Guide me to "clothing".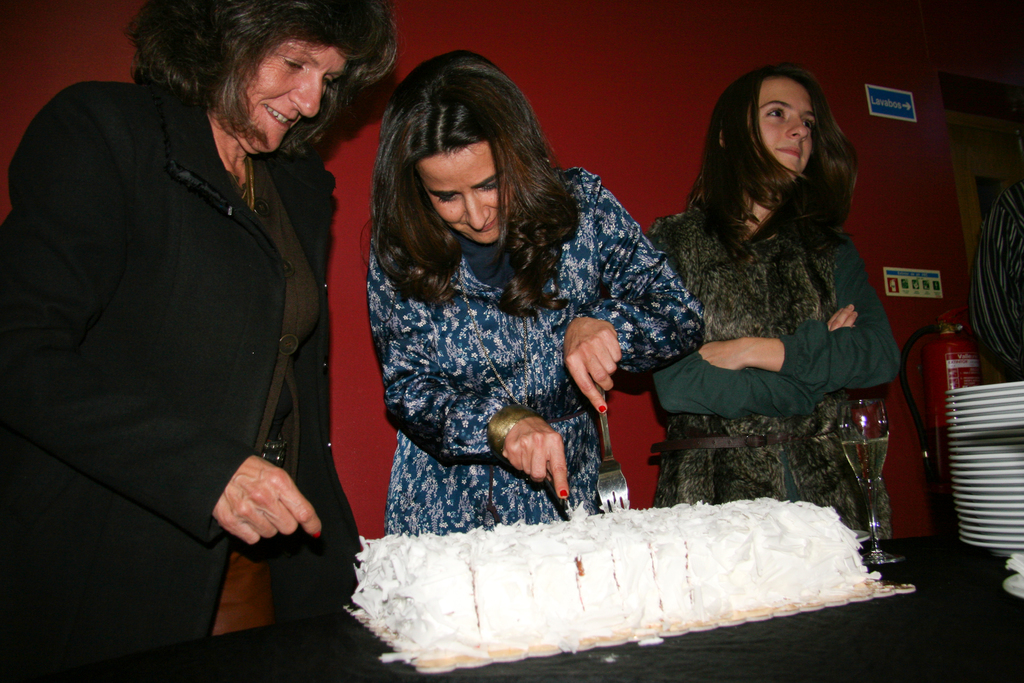
Guidance: [left=372, top=163, right=708, bottom=531].
